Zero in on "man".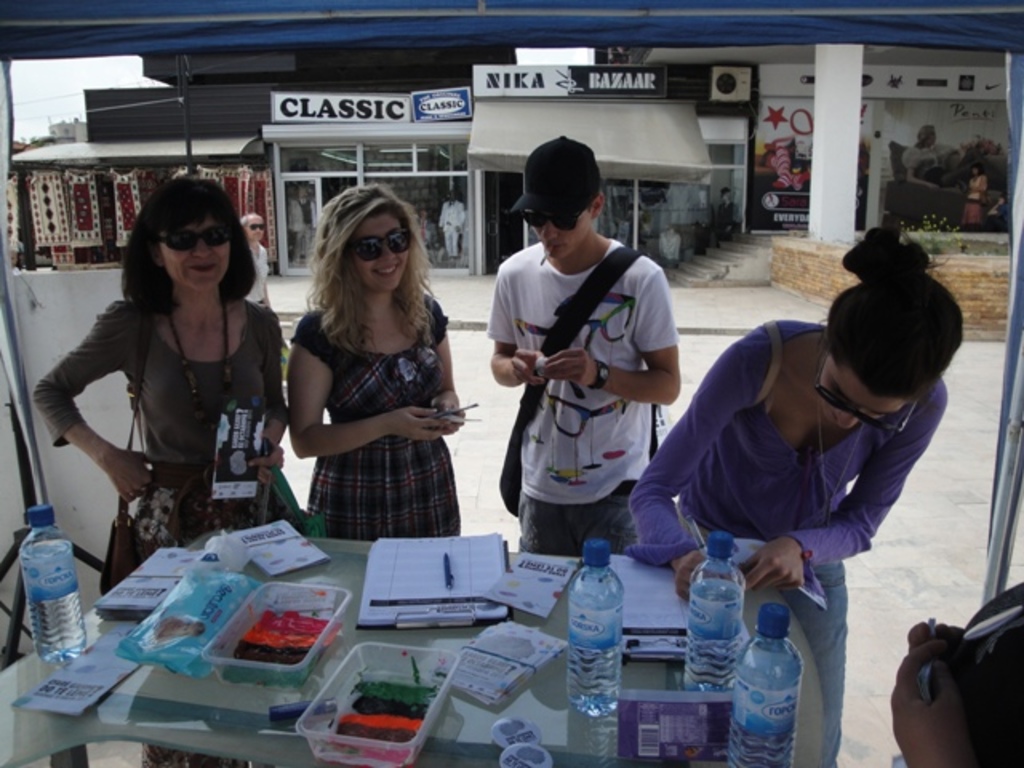
Zeroed in: 437,192,462,256.
